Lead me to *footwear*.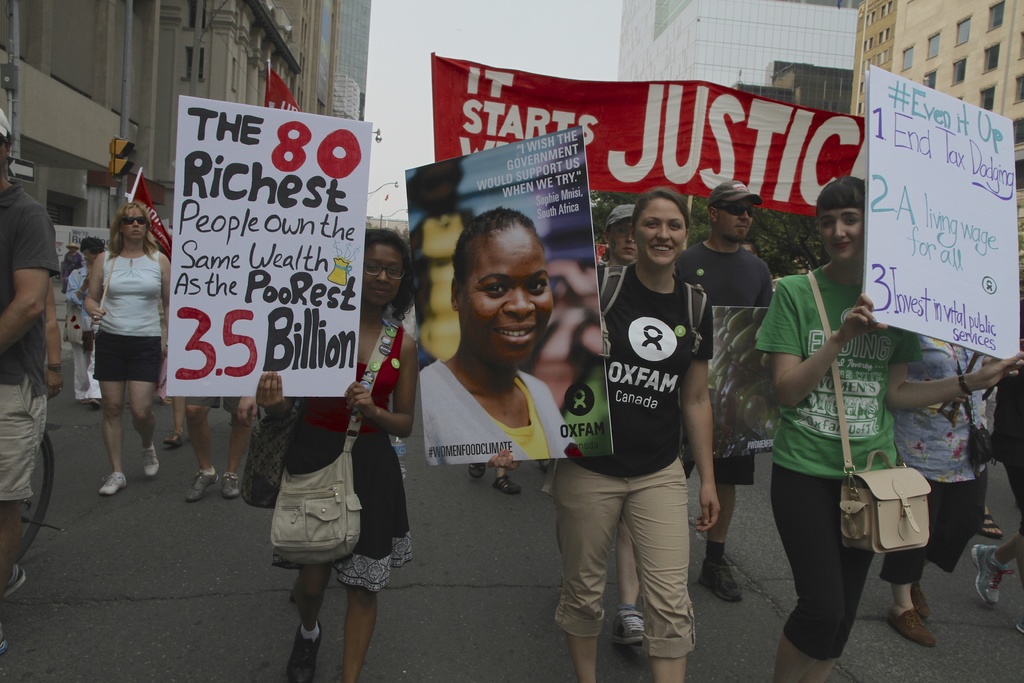
Lead to (694,558,744,602).
